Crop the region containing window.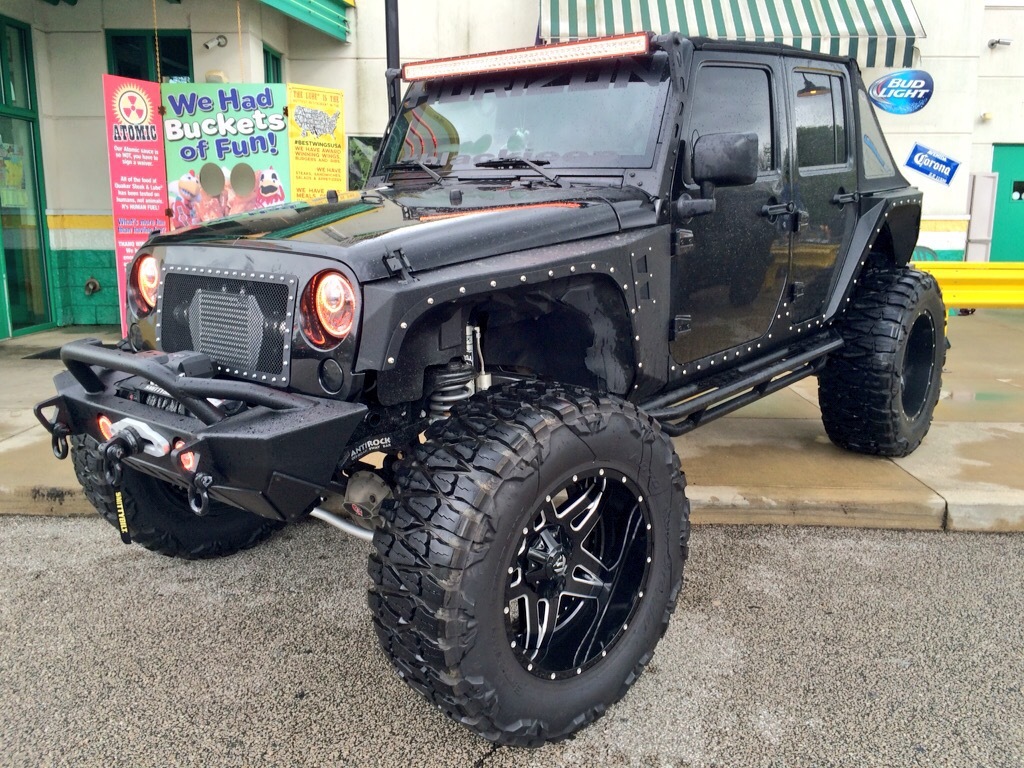
Crop region: x1=695 y1=59 x2=781 y2=181.
